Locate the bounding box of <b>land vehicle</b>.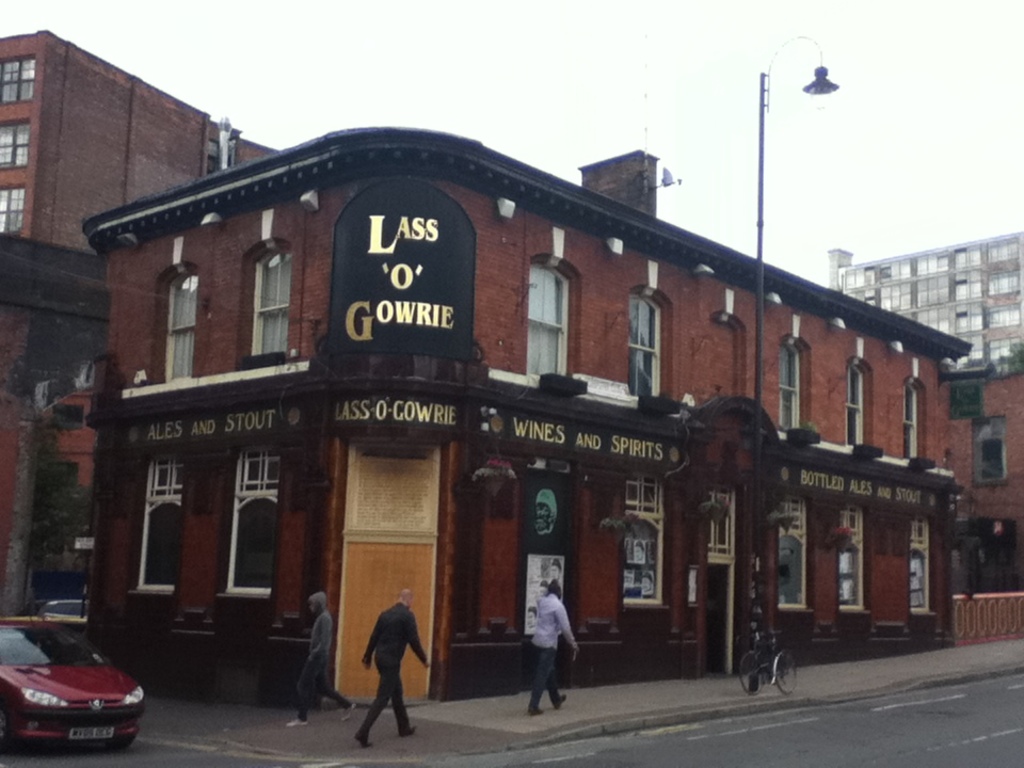
Bounding box: pyautogui.locateOnScreen(735, 624, 796, 694).
